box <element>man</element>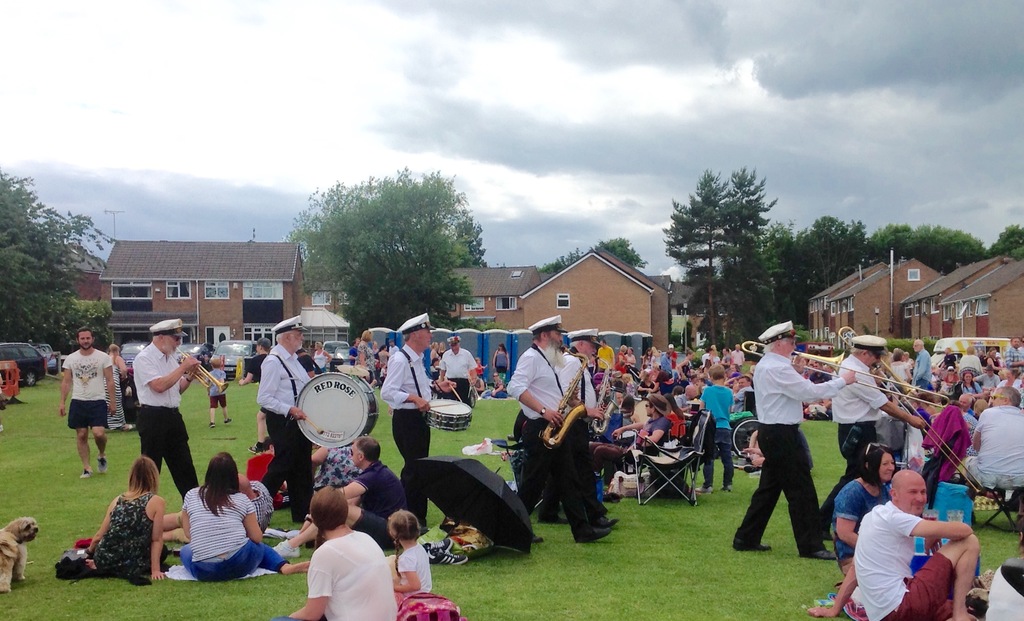
(left=254, top=316, right=312, bottom=526)
